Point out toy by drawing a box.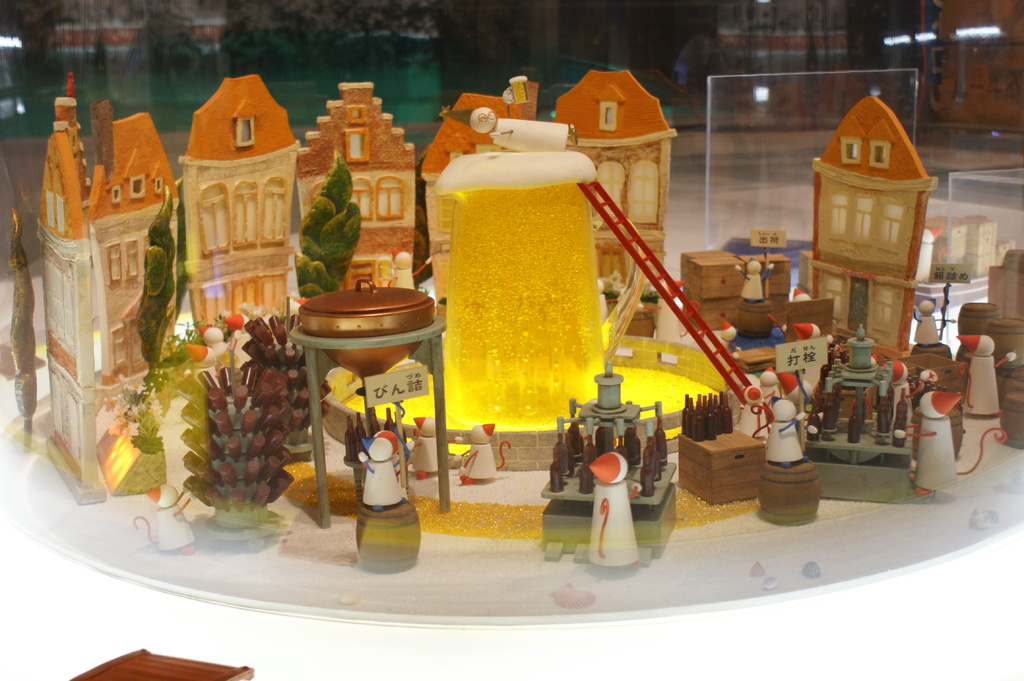
[x1=289, y1=82, x2=417, y2=288].
